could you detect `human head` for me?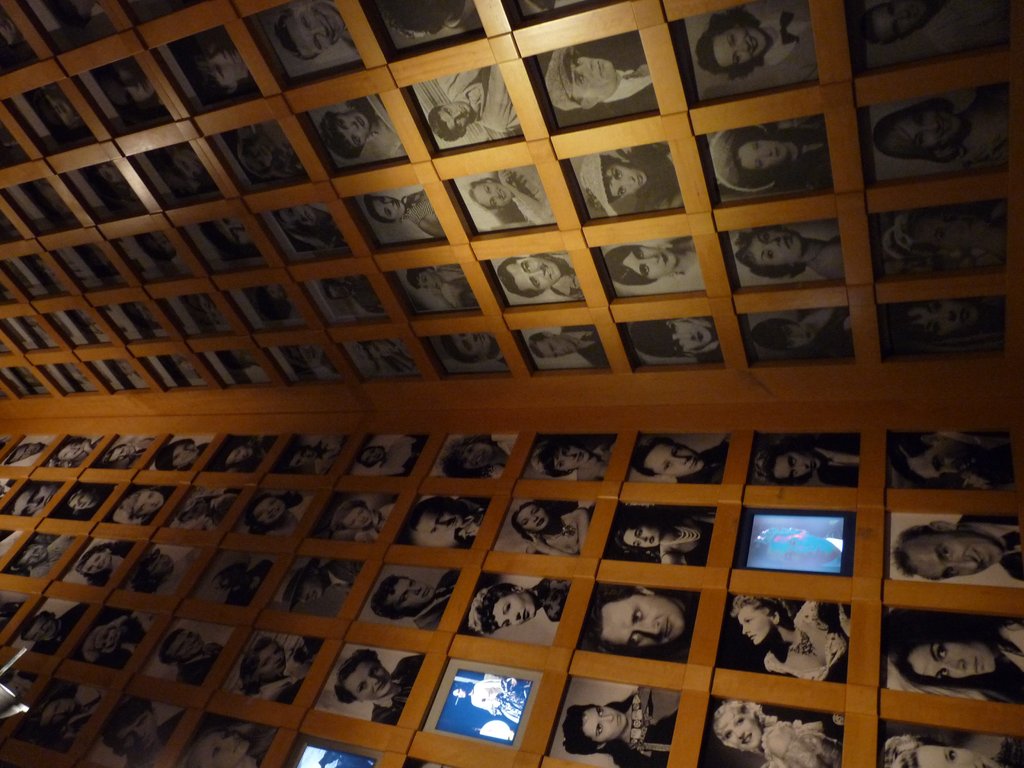
Detection result: 628, 320, 713, 360.
